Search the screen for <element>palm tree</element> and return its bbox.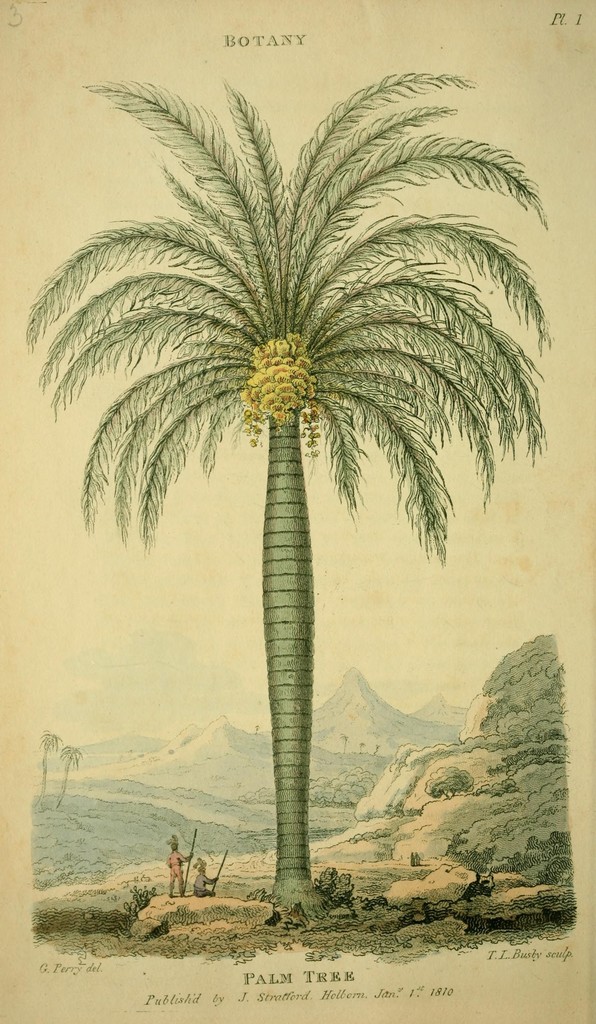
Found: left=63, top=106, right=538, bottom=936.
